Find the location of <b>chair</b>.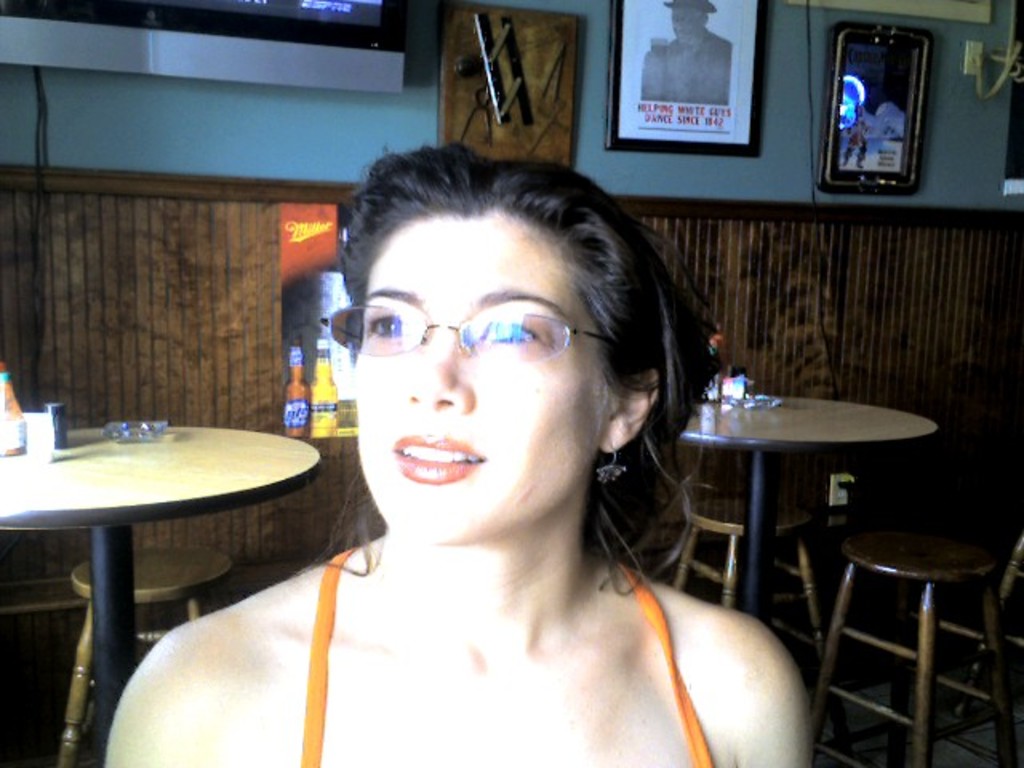
Location: (left=950, top=544, right=1022, bottom=739).
